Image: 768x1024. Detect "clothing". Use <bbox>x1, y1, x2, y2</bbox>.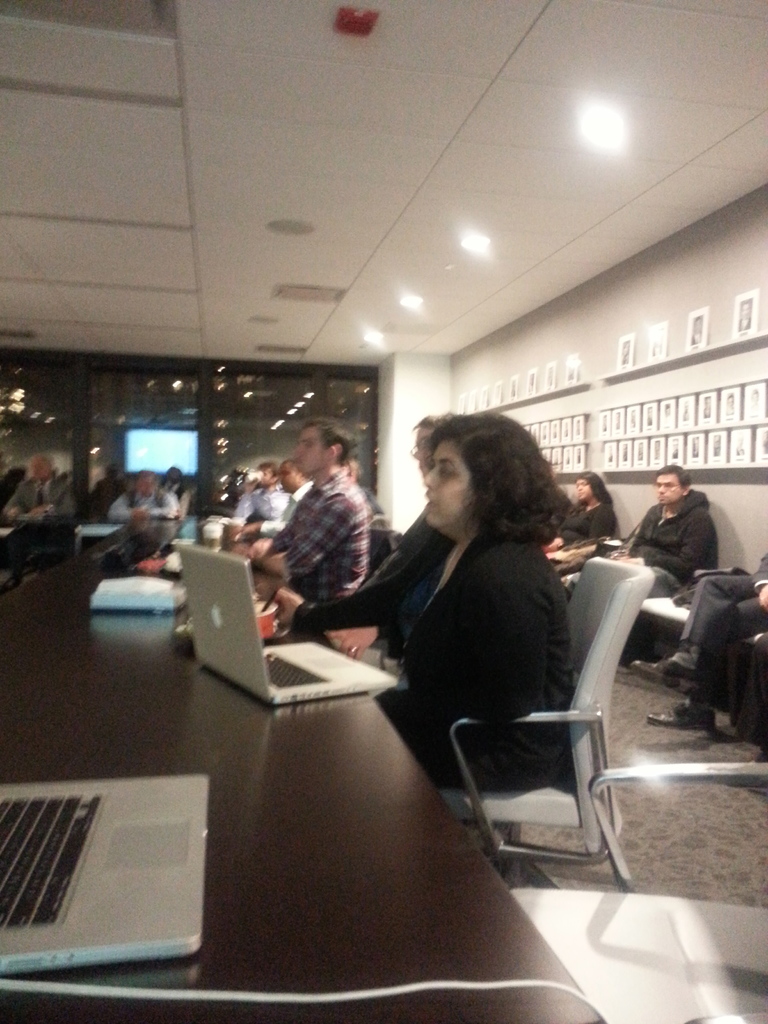
<bbox>6, 477, 77, 524</bbox>.
